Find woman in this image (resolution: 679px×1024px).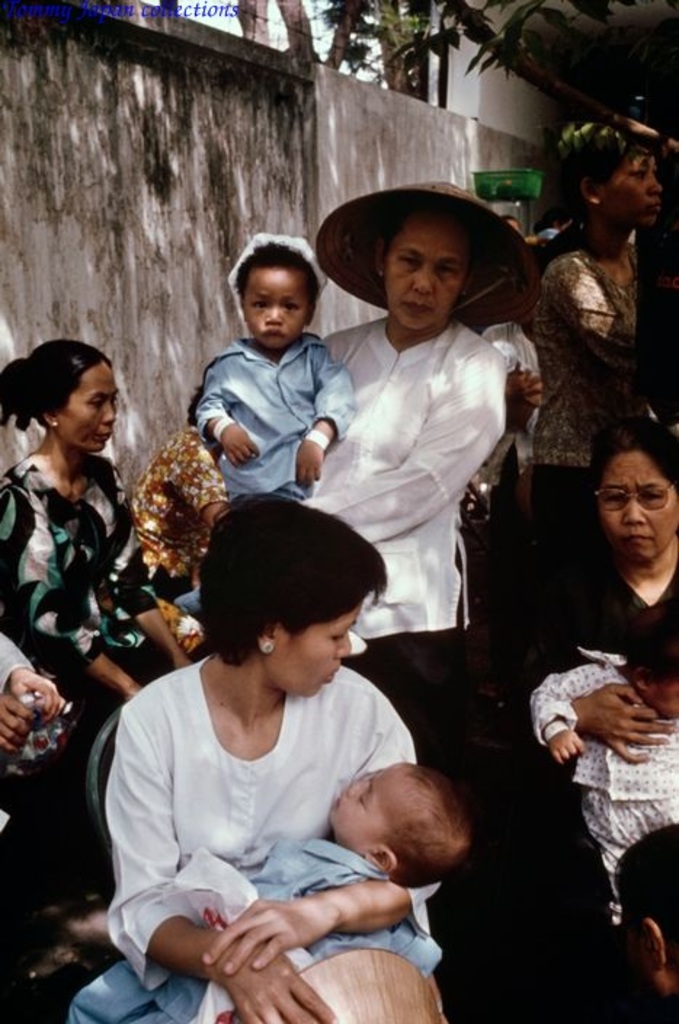
(323, 196, 506, 893).
